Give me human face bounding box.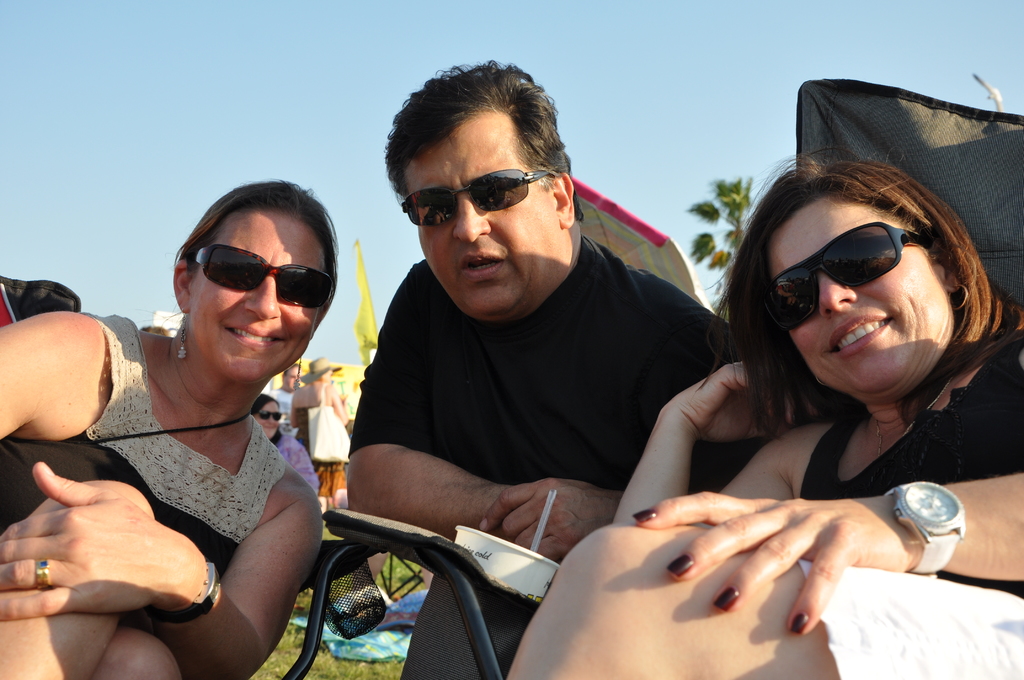
255:400:280:439.
